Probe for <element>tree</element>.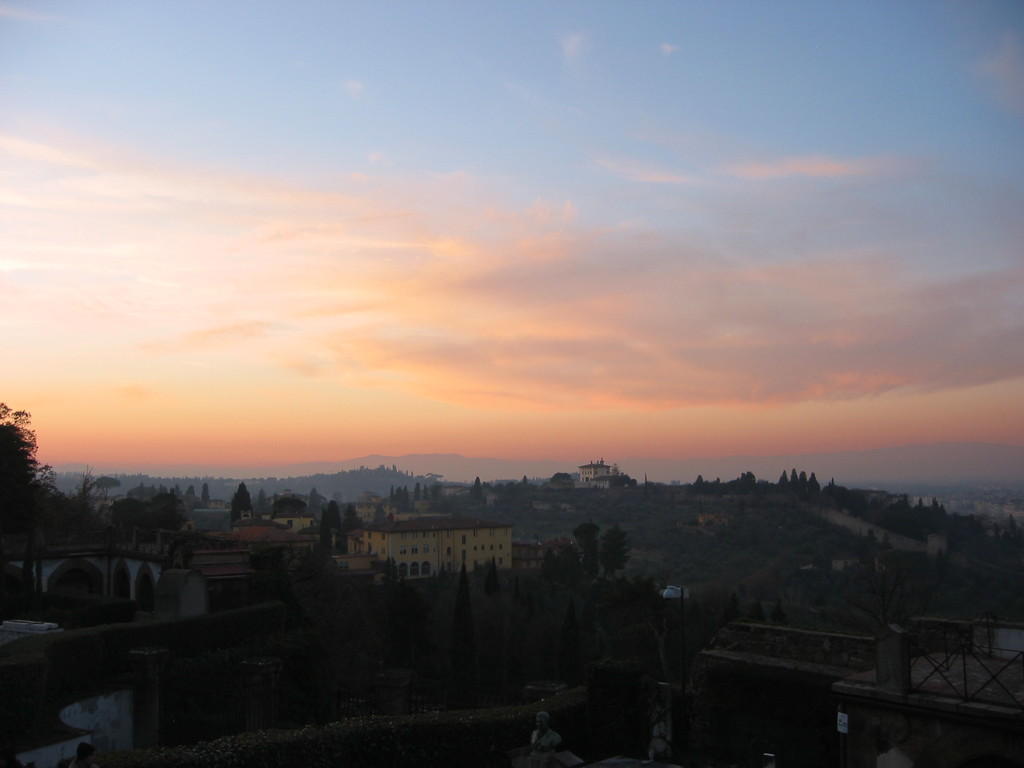
Probe result: [x1=397, y1=489, x2=413, y2=504].
